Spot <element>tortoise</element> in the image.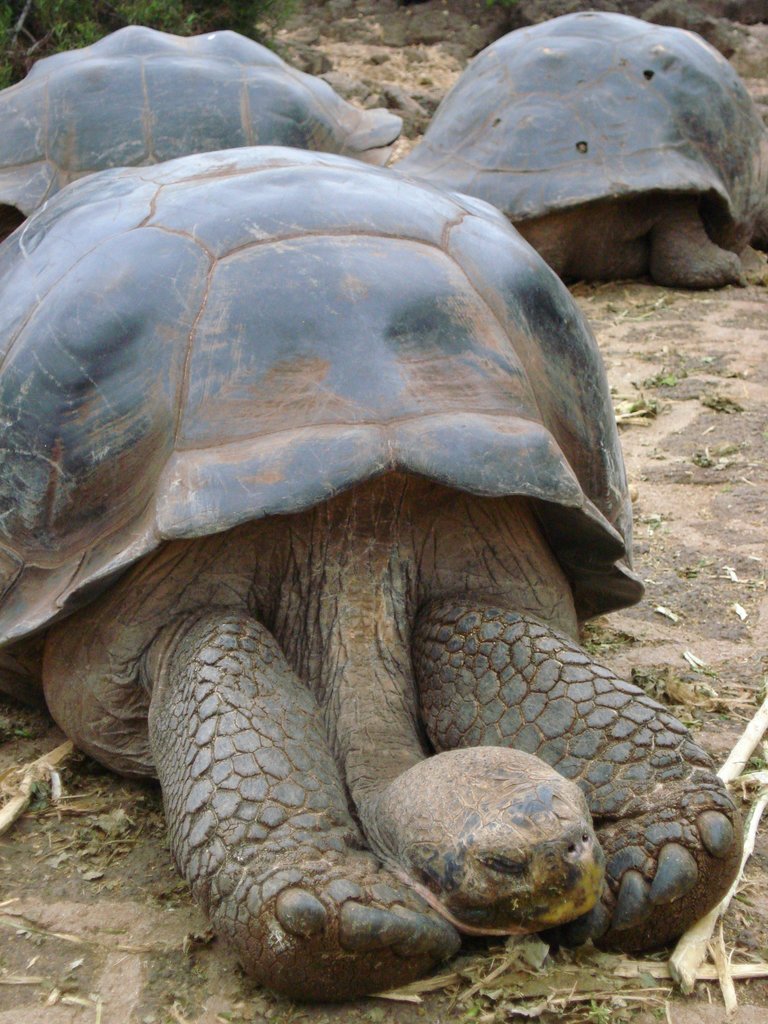
<element>tortoise</element> found at locate(0, 141, 748, 1004).
